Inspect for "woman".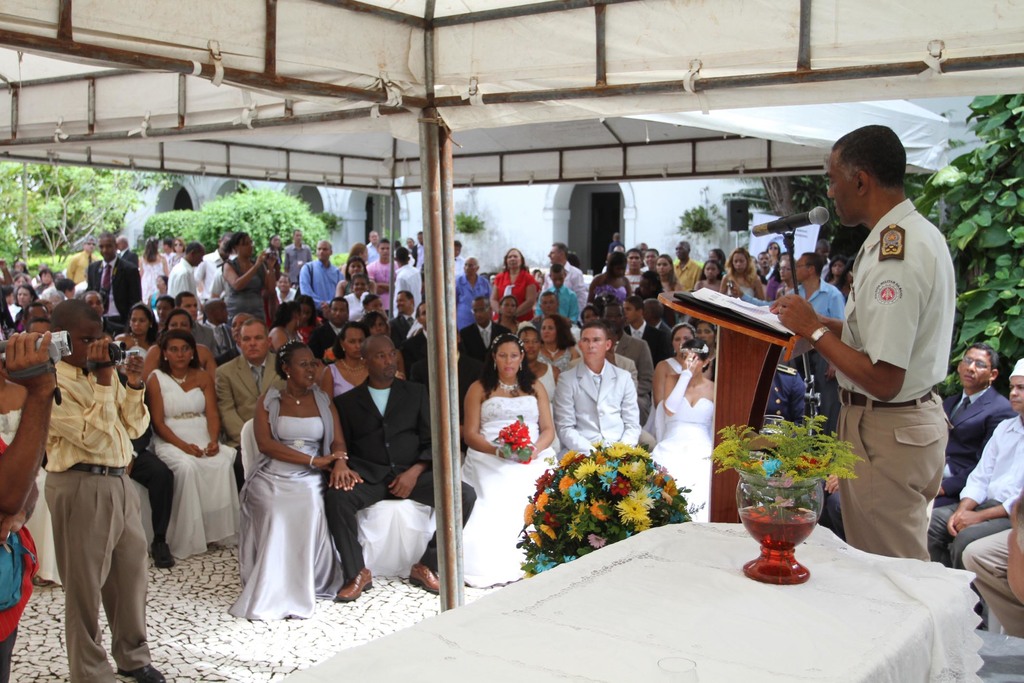
Inspection: box=[345, 270, 370, 321].
